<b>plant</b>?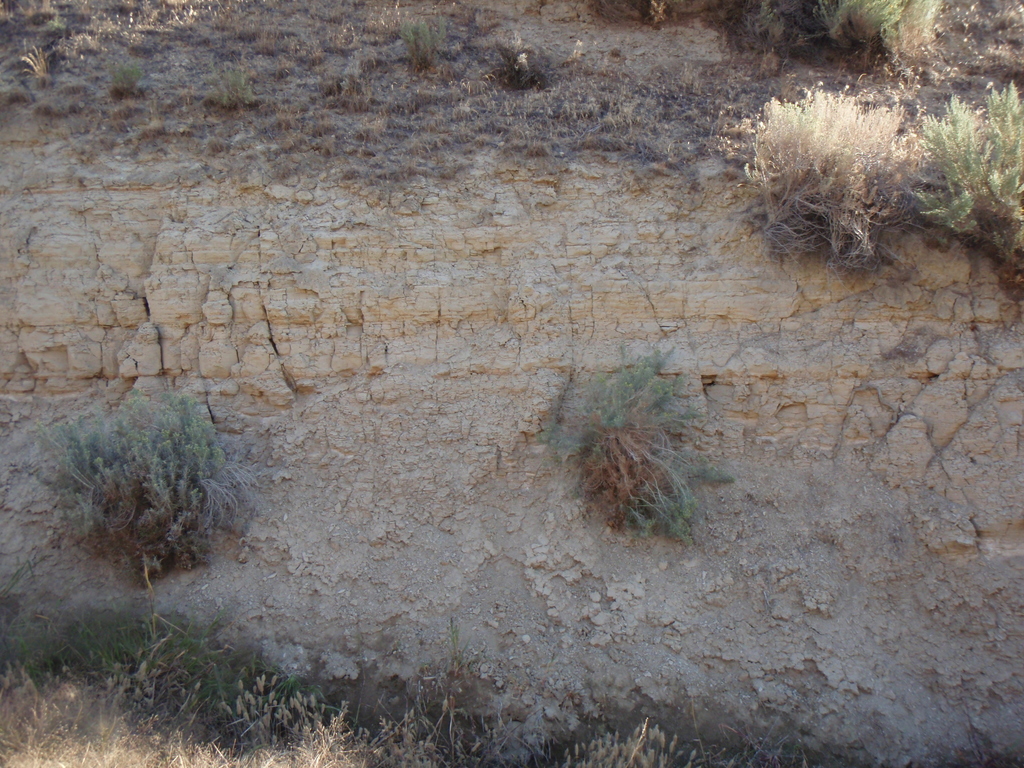
[118, 58, 144, 97]
